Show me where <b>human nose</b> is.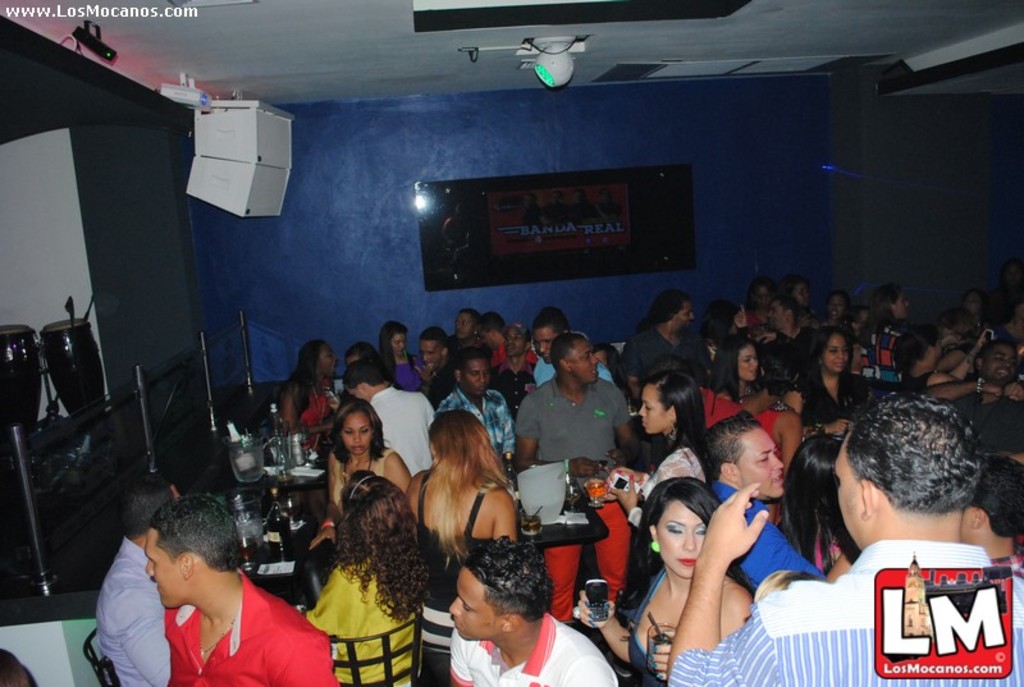
<b>human nose</b> is at 355:434:361:446.
